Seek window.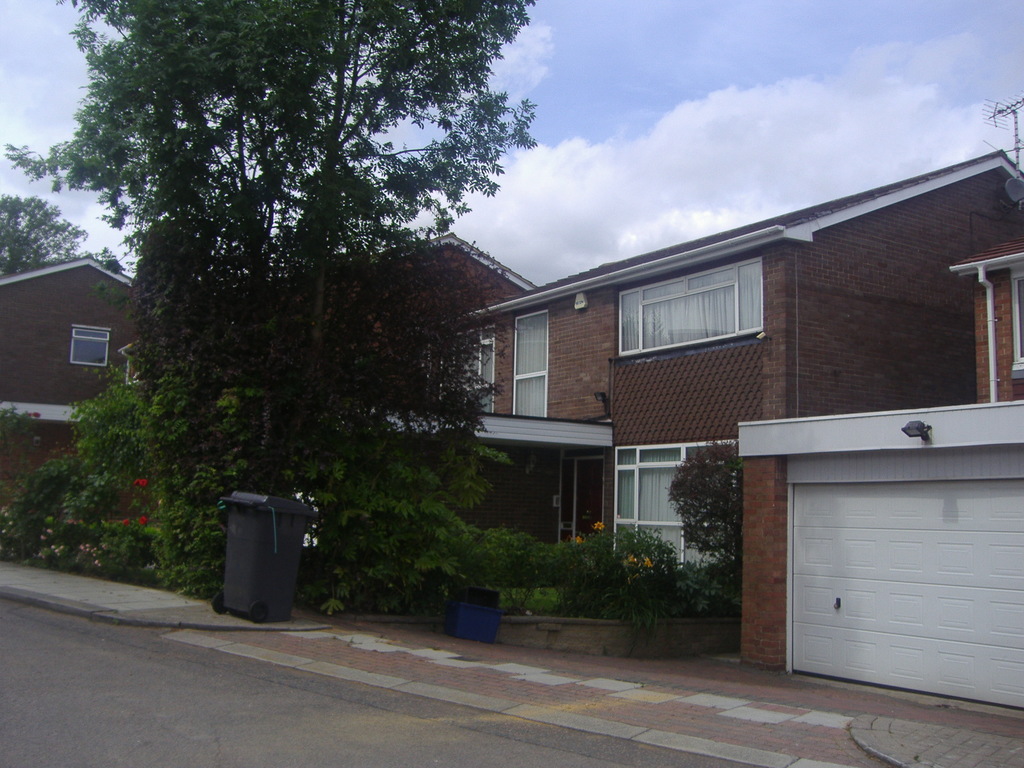
rect(72, 324, 107, 367).
